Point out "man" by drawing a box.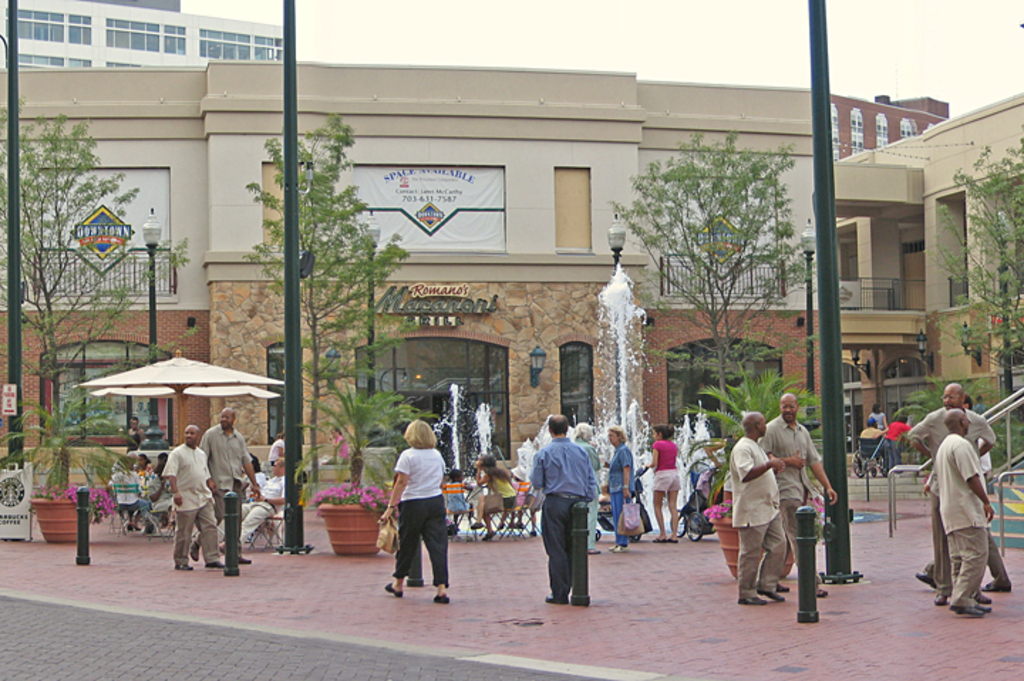
(108,456,151,529).
